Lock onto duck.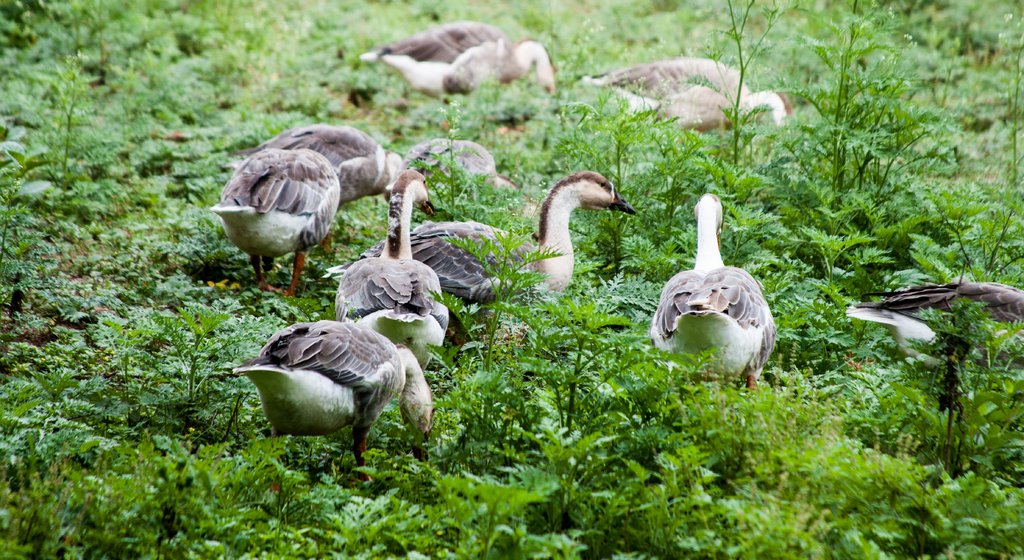
Locked: left=209, top=108, right=337, bottom=259.
